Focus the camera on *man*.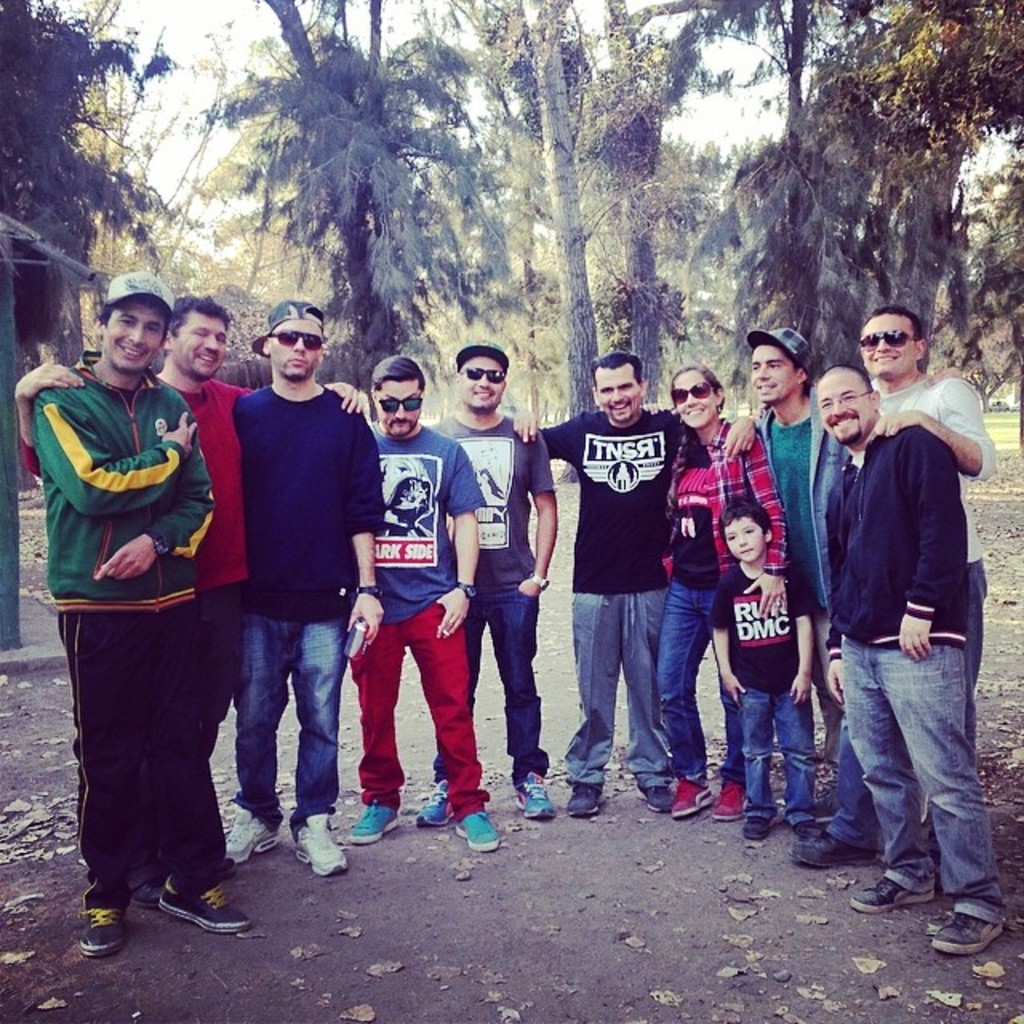
Focus region: bbox(29, 269, 250, 952).
